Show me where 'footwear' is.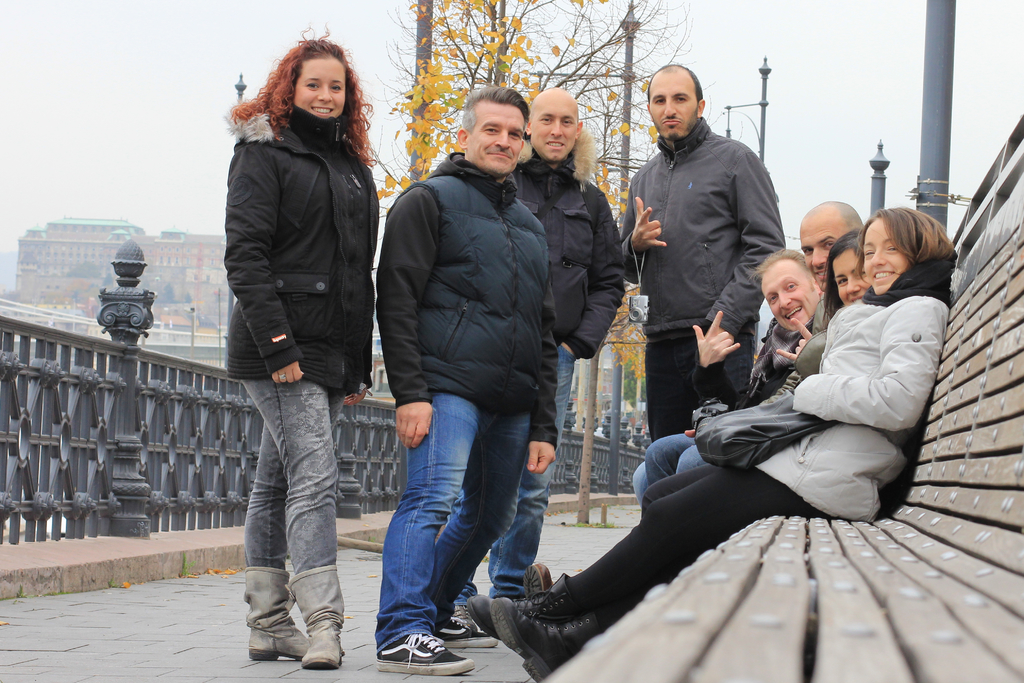
'footwear' is at crop(453, 603, 484, 633).
